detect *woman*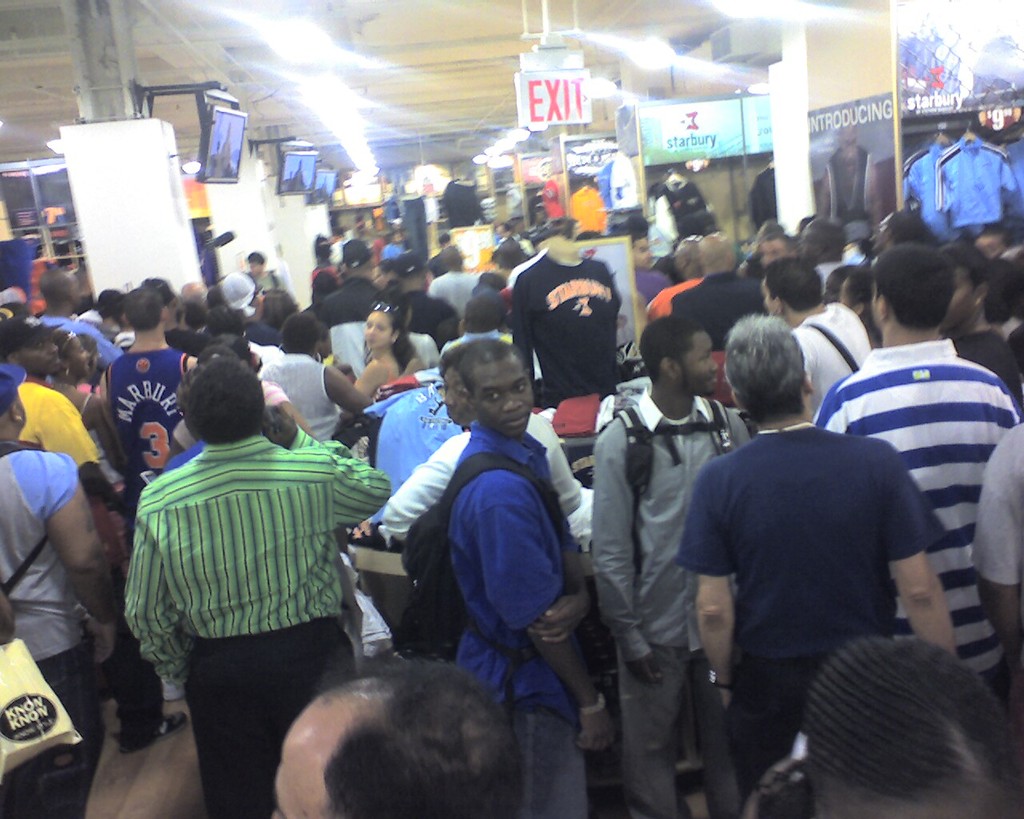
46,326,127,492
